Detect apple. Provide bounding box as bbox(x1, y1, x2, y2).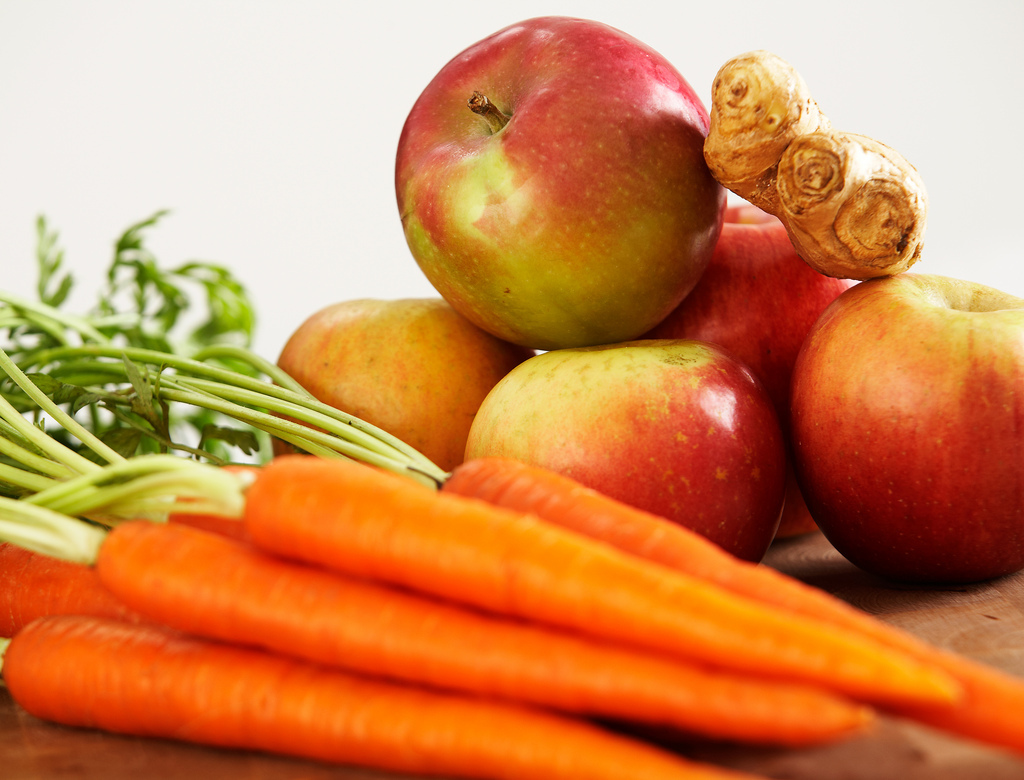
bbox(782, 268, 1023, 596).
